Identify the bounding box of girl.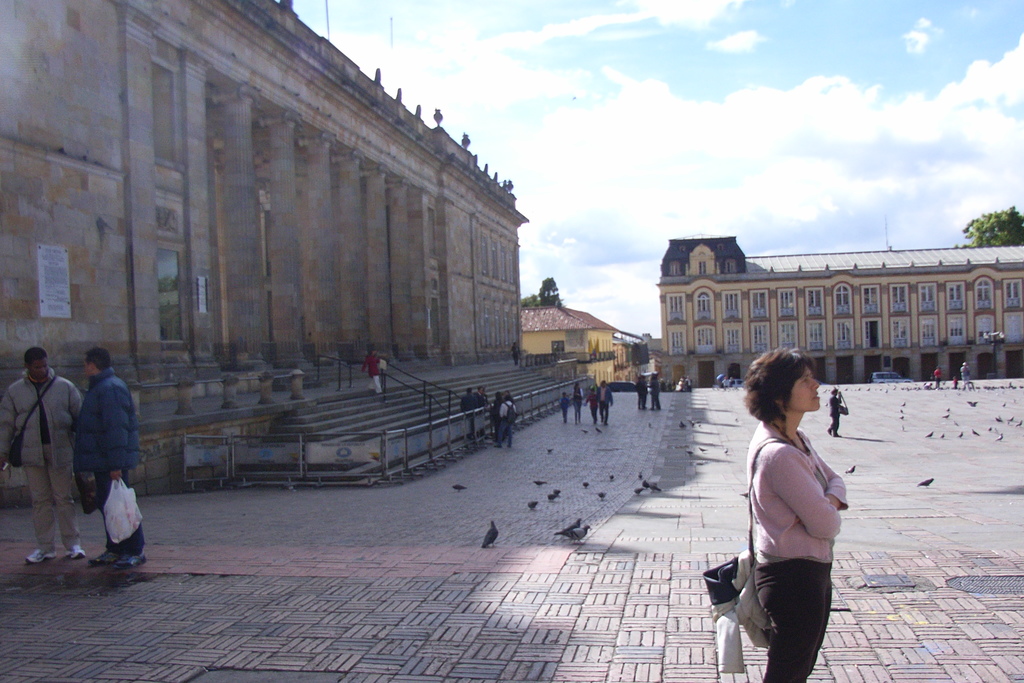
crop(742, 347, 853, 682).
